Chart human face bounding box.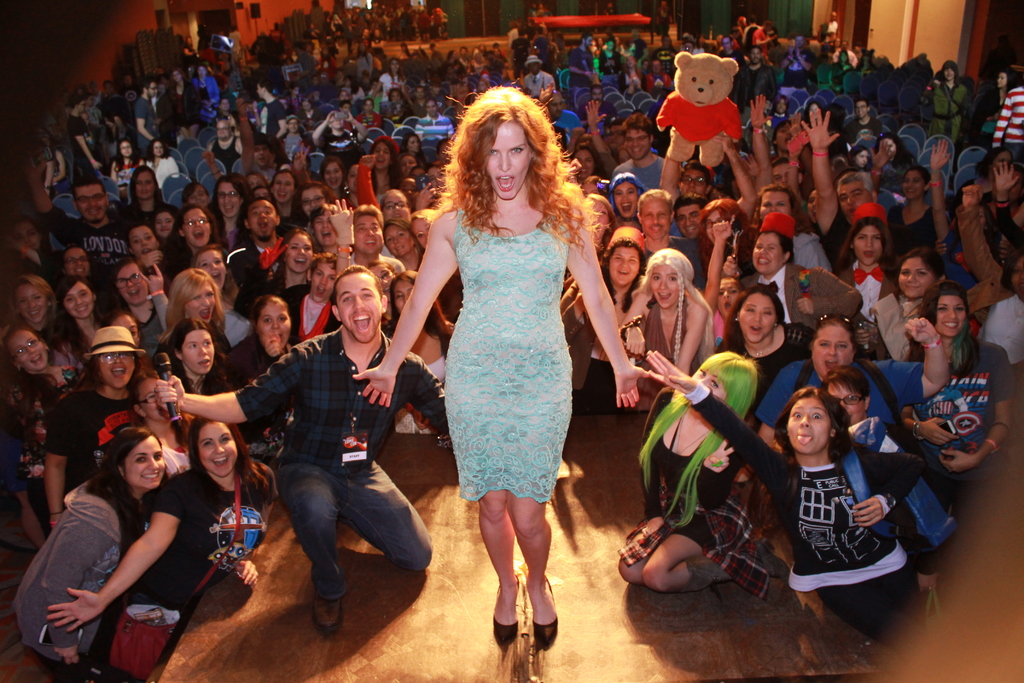
Charted: BBox(200, 419, 239, 475).
